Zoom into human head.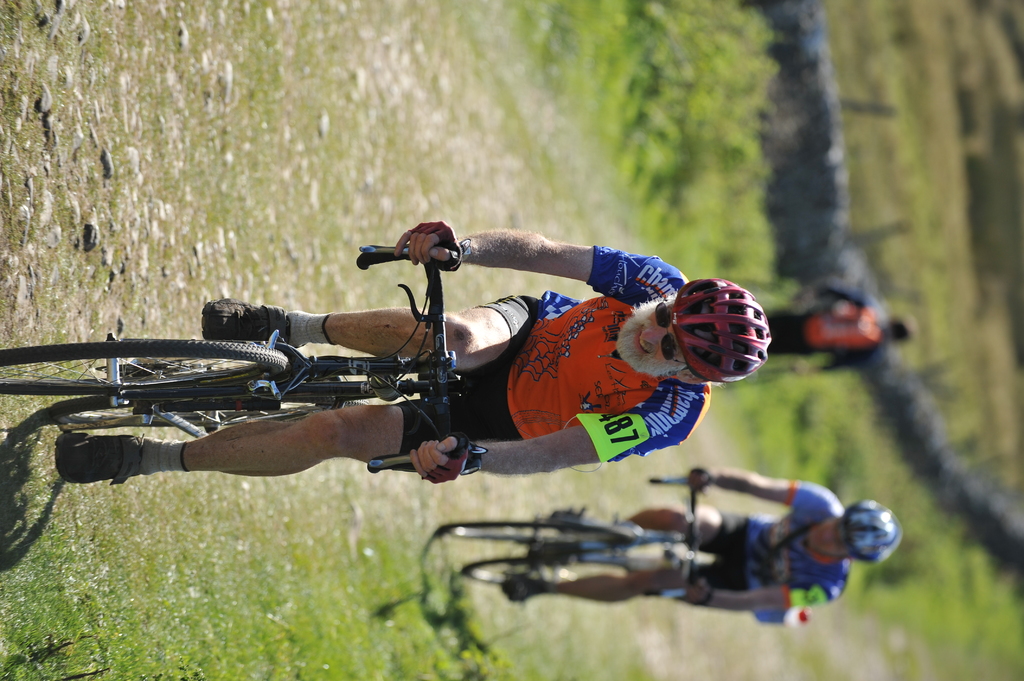
Zoom target: (883, 312, 917, 340).
